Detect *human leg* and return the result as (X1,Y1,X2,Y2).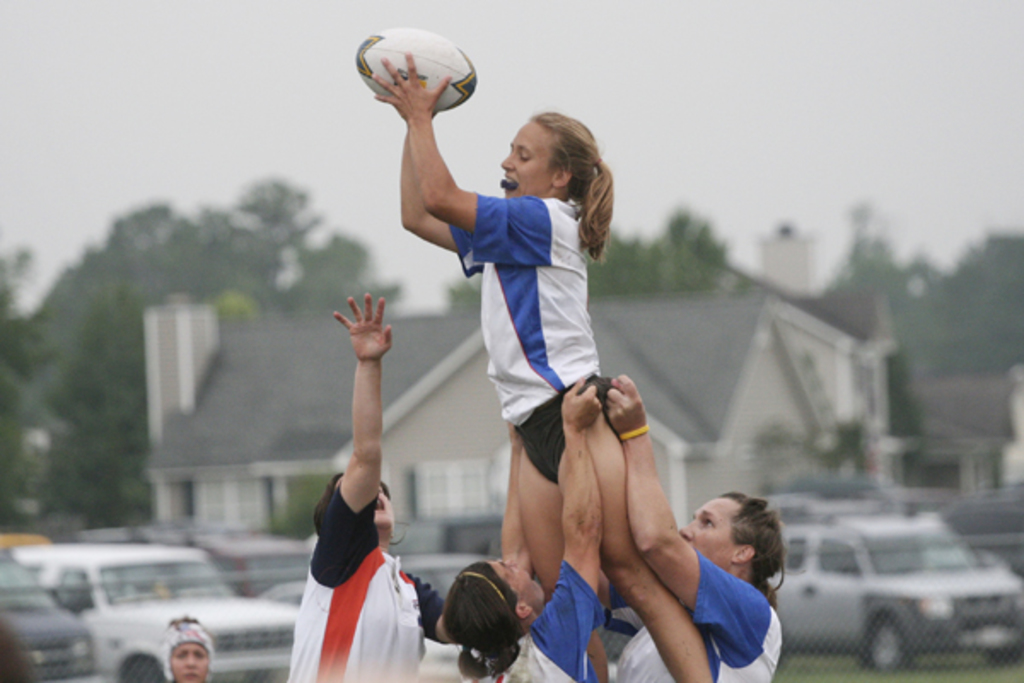
(521,412,594,681).
